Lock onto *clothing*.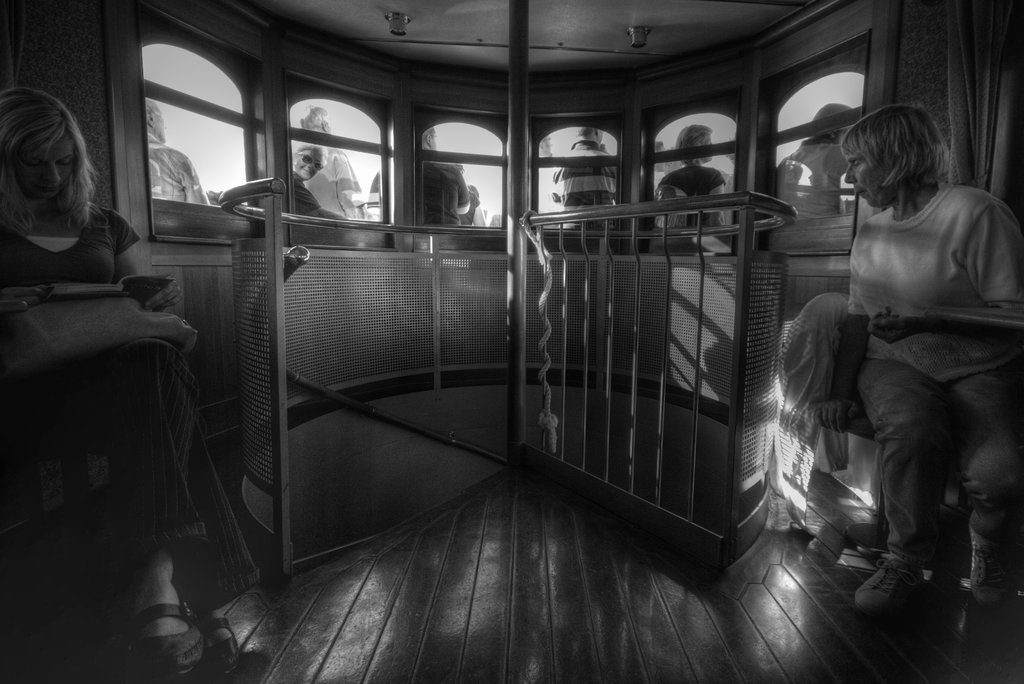
Locked: crop(298, 149, 359, 231).
